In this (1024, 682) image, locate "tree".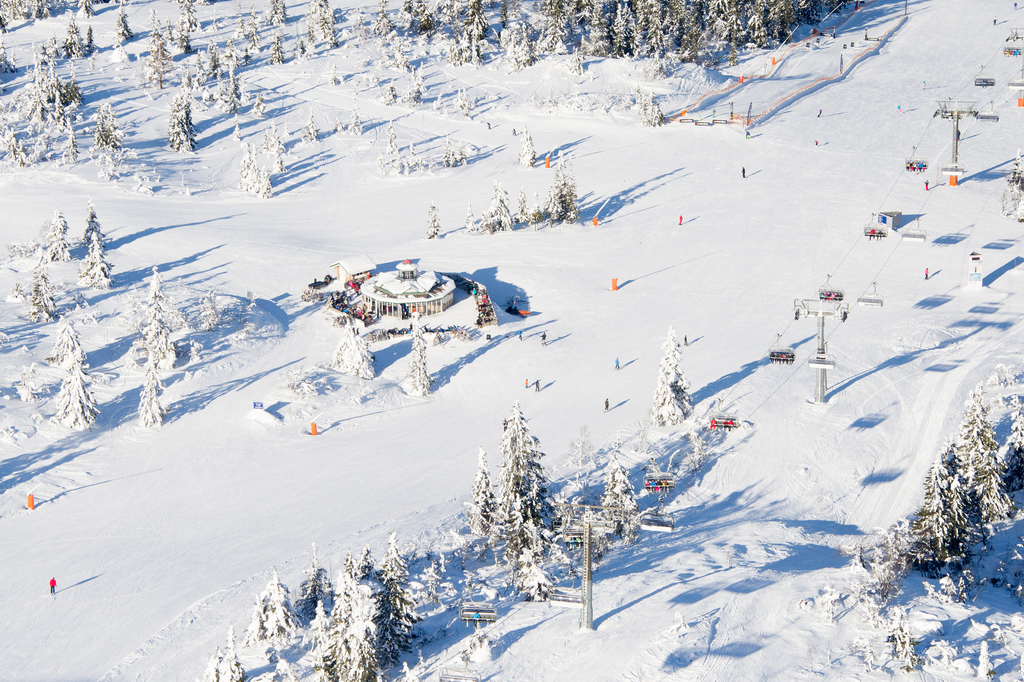
Bounding box: [x1=93, y1=104, x2=120, y2=148].
